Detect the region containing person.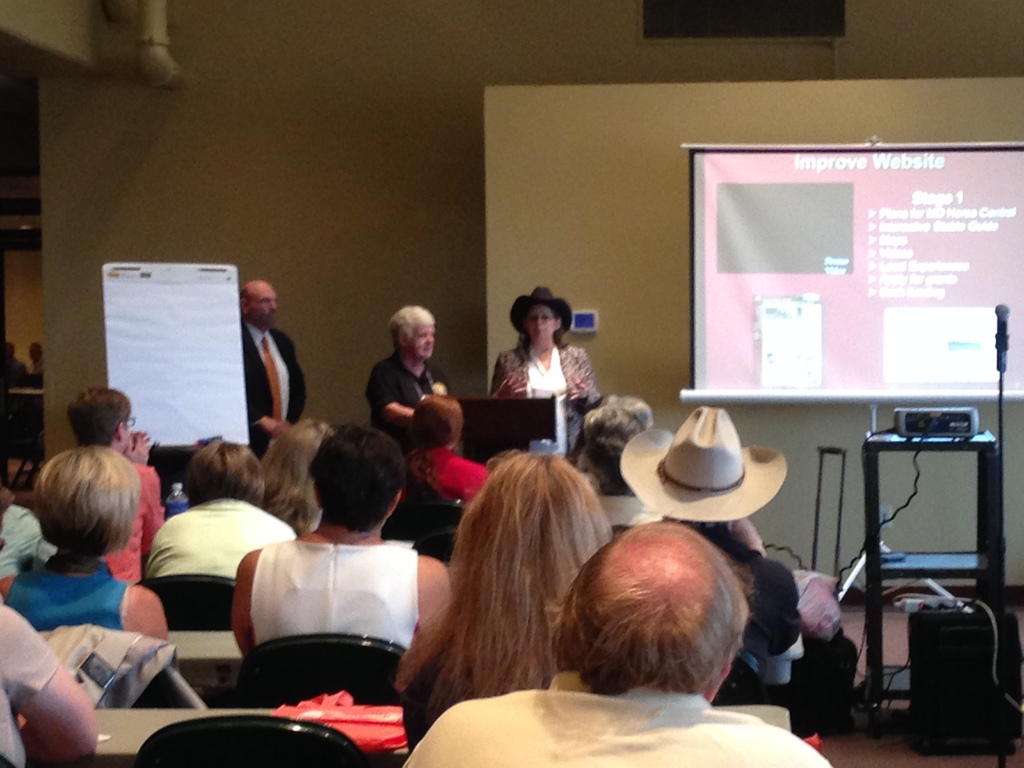
<box>479,284,596,445</box>.
